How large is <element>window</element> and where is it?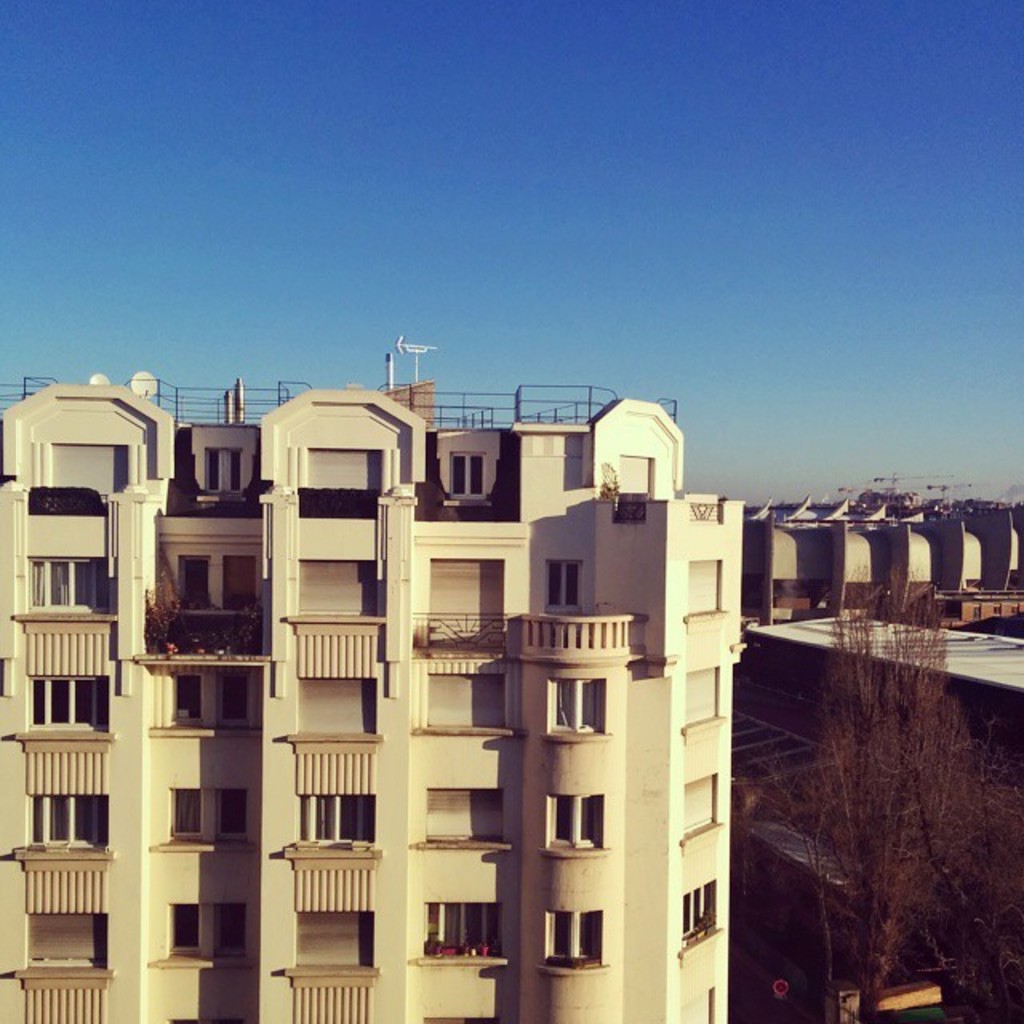
Bounding box: x1=176, y1=790, x2=206, y2=837.
